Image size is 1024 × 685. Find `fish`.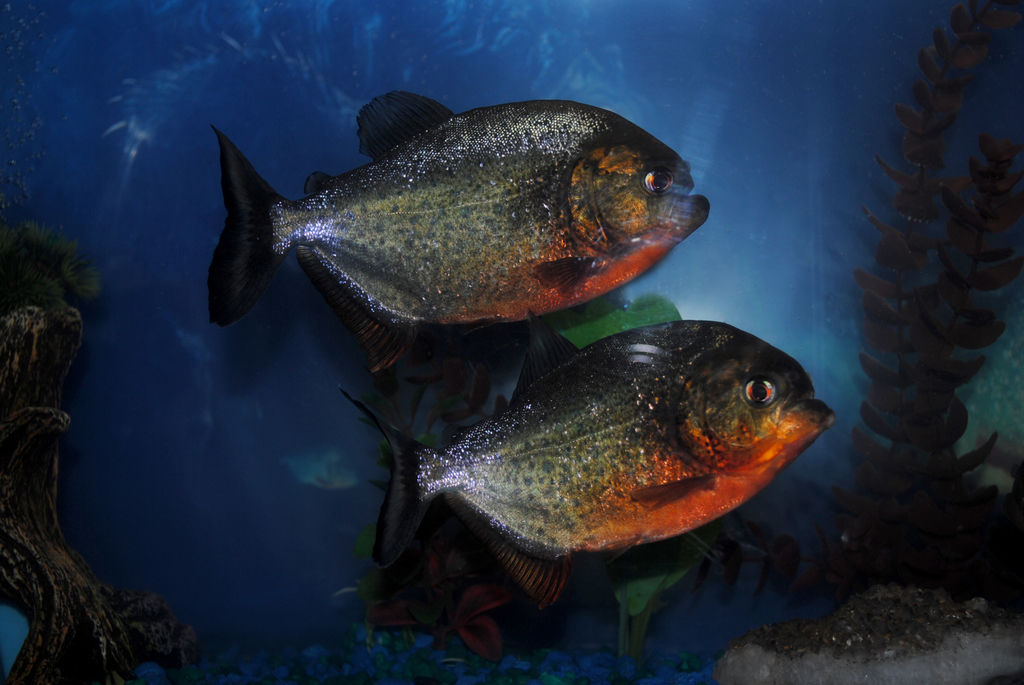
left=337, top=329, right=842, bottom=629.
